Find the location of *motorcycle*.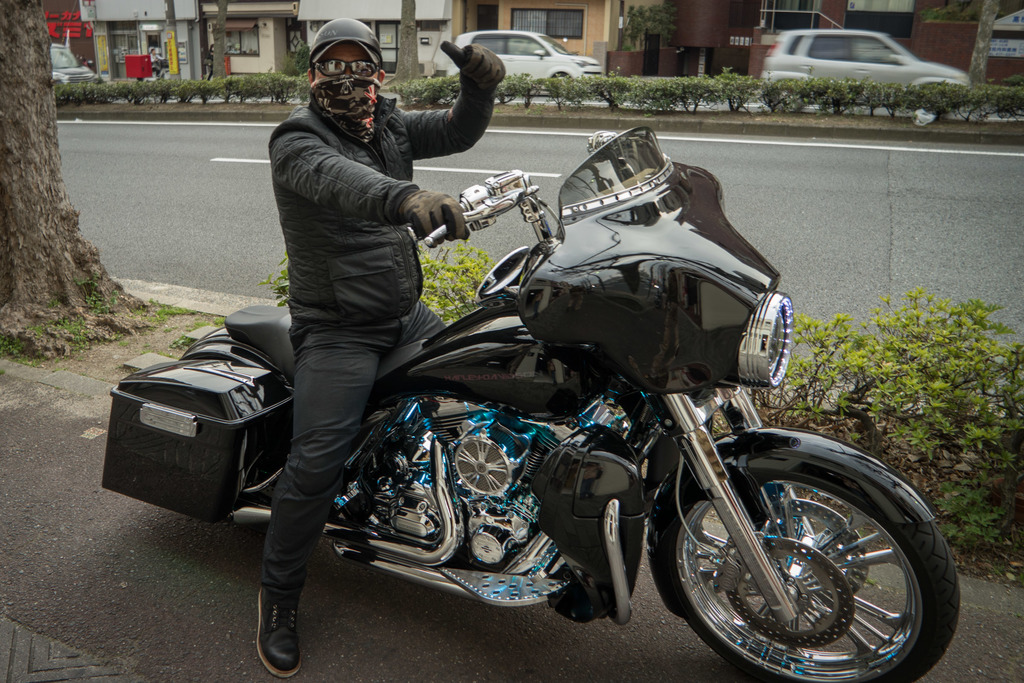
Location: (149, 131, 973, 671).
